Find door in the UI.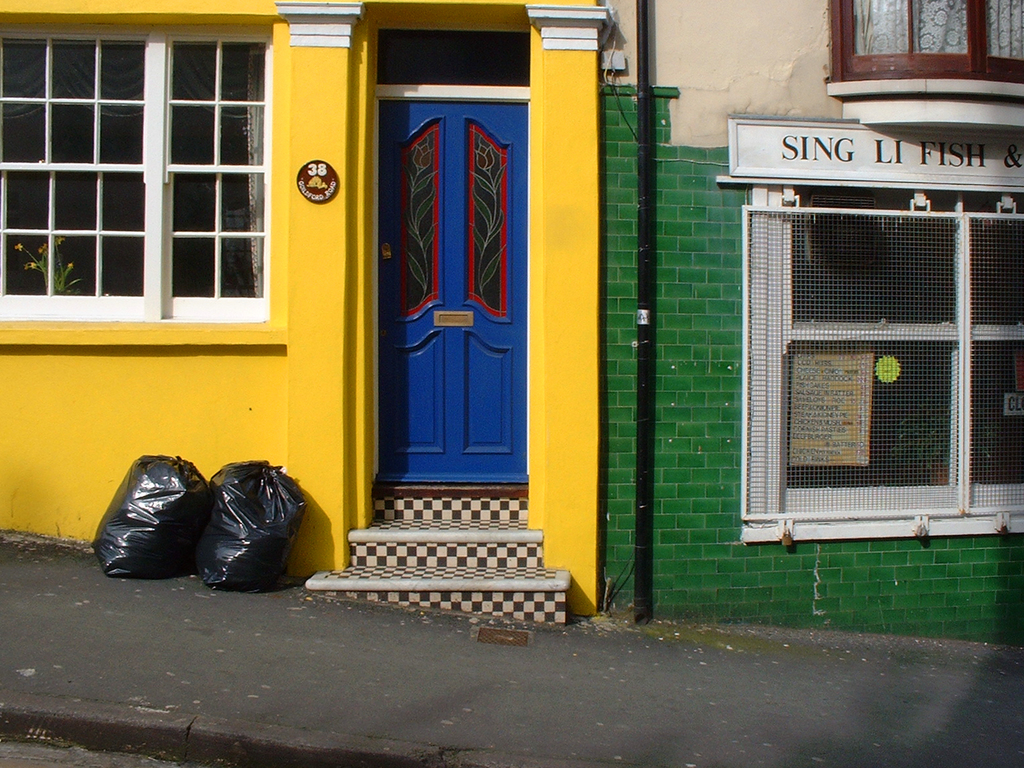
UI element at (366, 58, 532, 531).
